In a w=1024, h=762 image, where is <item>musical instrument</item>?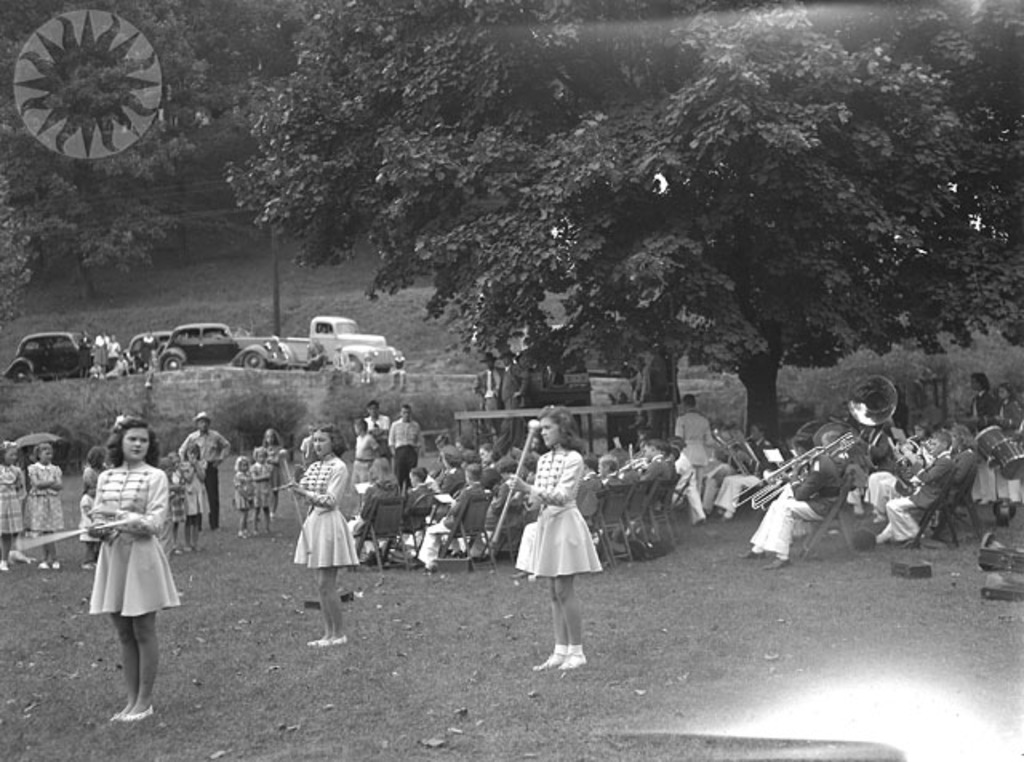
(left=970, top=424, right=1022, bottom=480).
